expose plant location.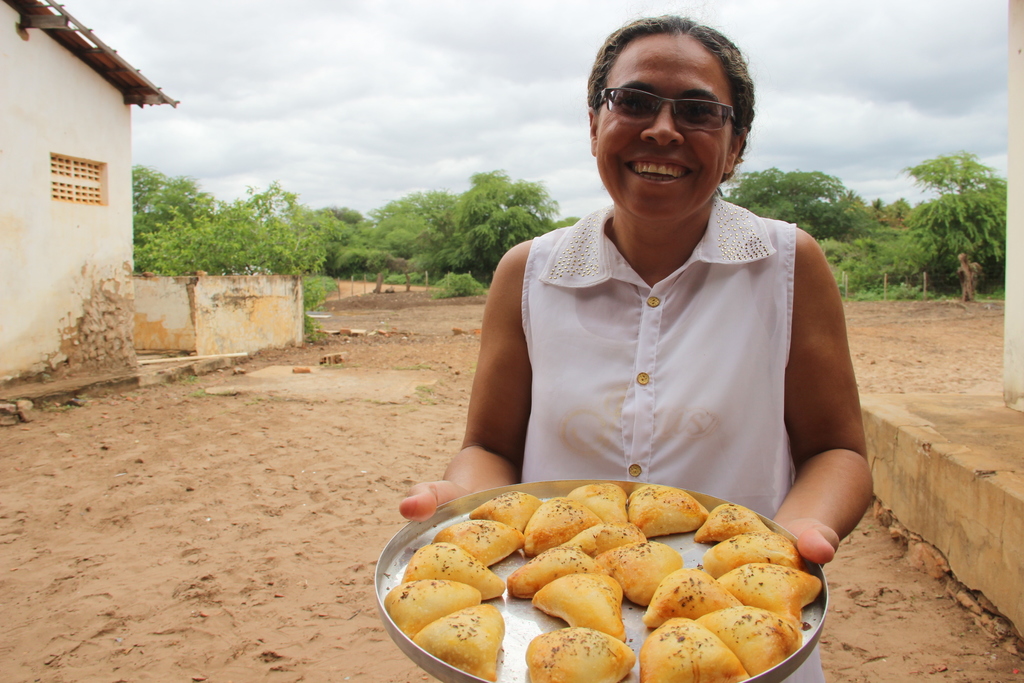
Exposed at <region>435, 267, 482, 300</region>.
